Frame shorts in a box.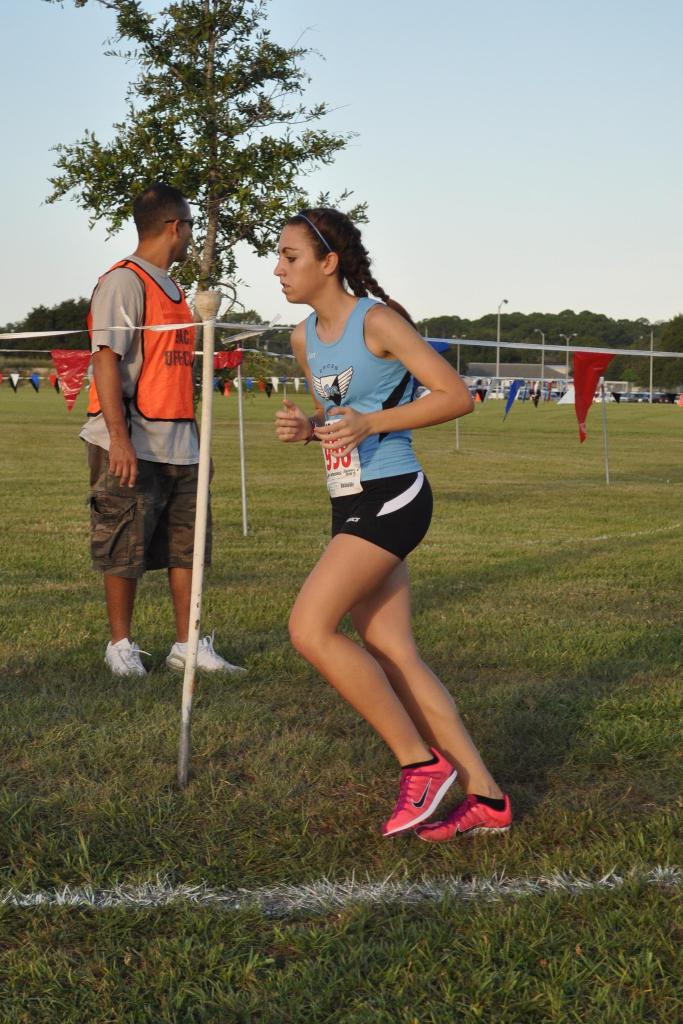
detection(329, 468, 436, 562).
